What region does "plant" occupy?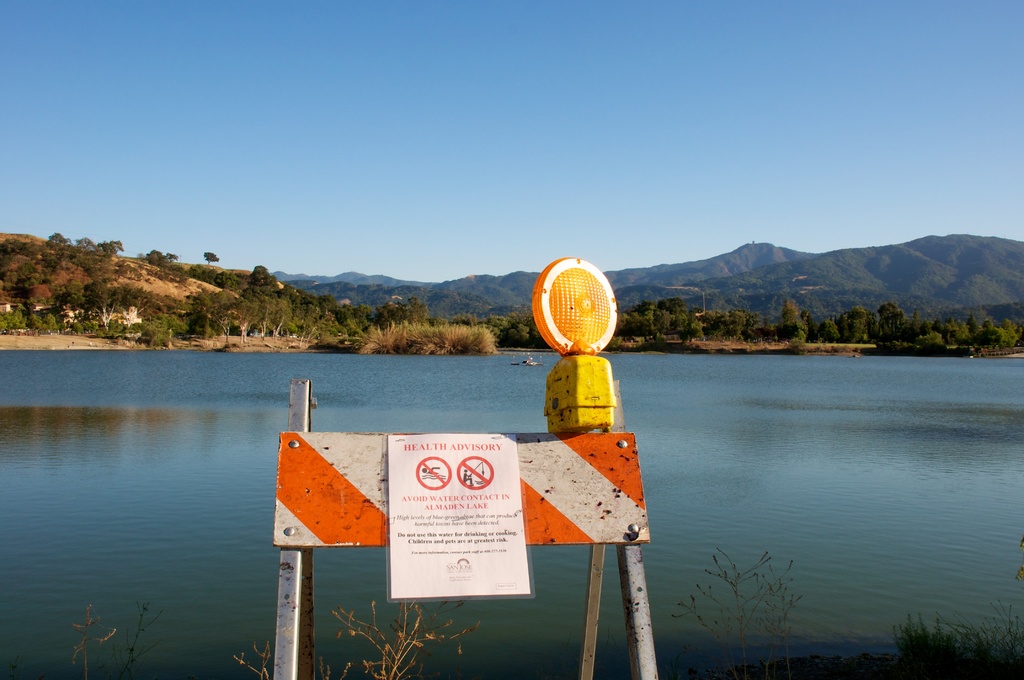
(x1=145, y1=327, x2=173, y2=350).
